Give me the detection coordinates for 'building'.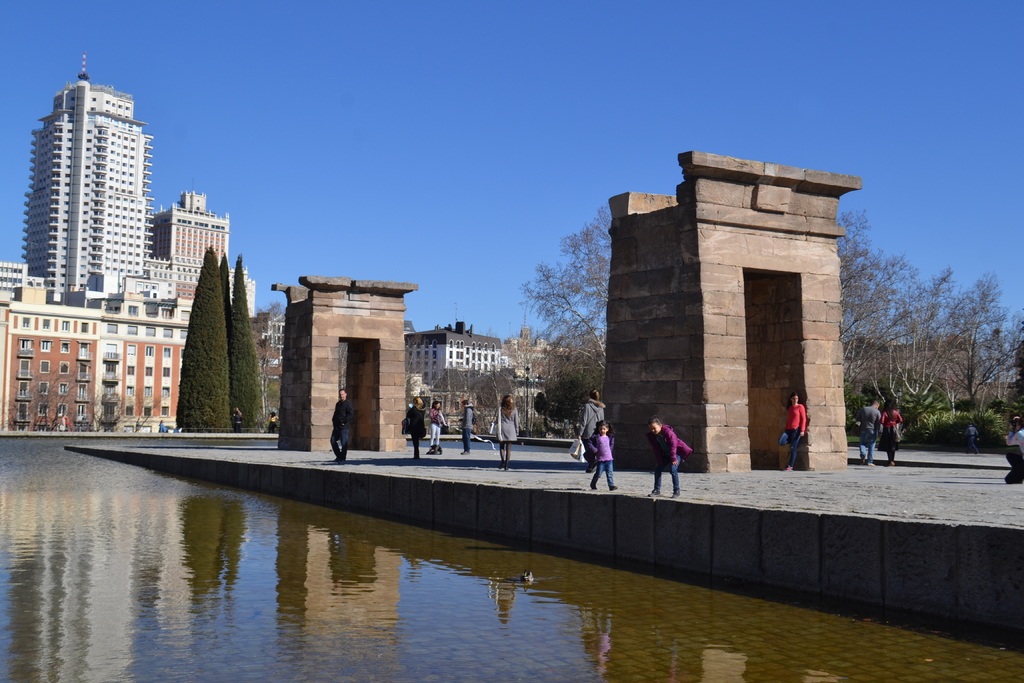
bbox=[0, 302, 191, 435].
